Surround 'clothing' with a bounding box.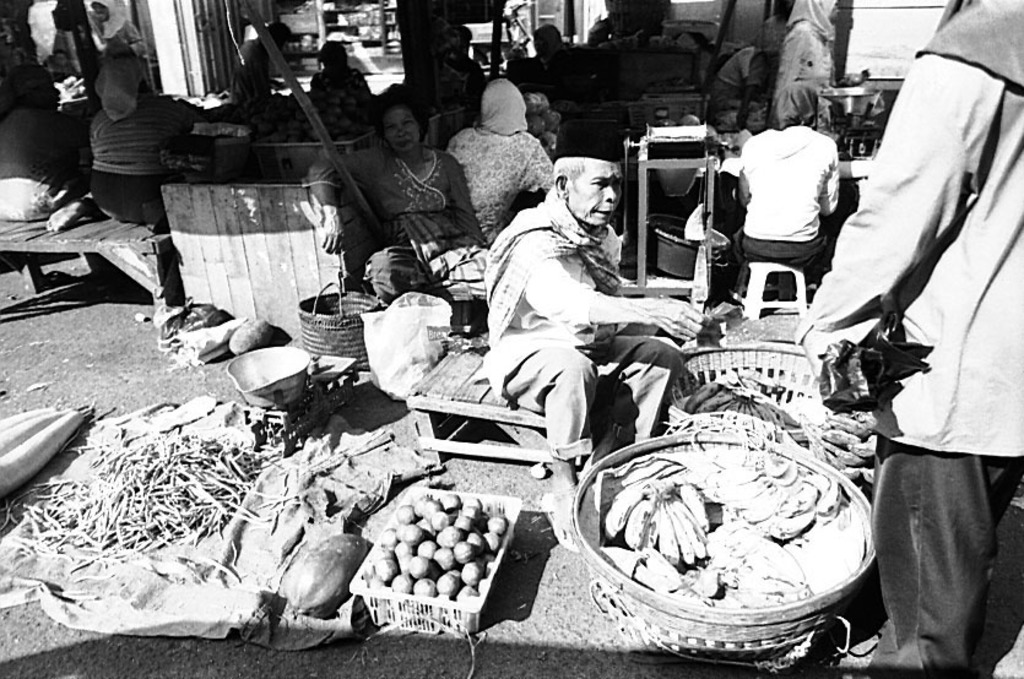
[450,125,556,243].
